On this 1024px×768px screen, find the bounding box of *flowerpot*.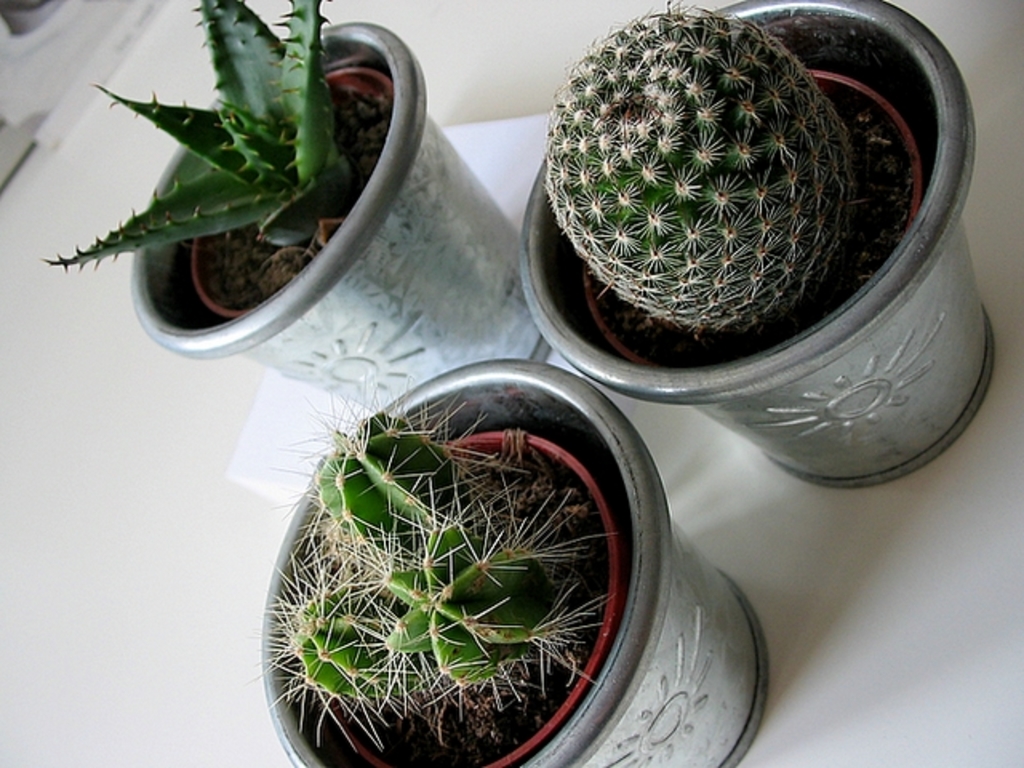
Bounding box: BBox(336, 437, 614, 766).
